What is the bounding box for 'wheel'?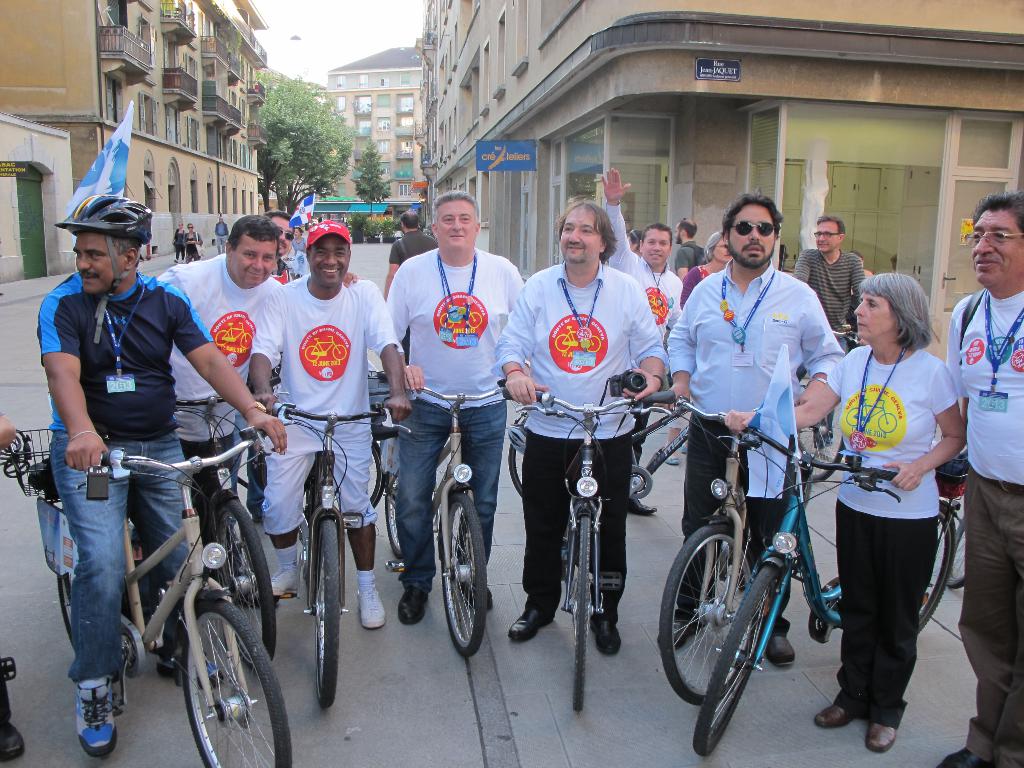
[57,575,78,647].
